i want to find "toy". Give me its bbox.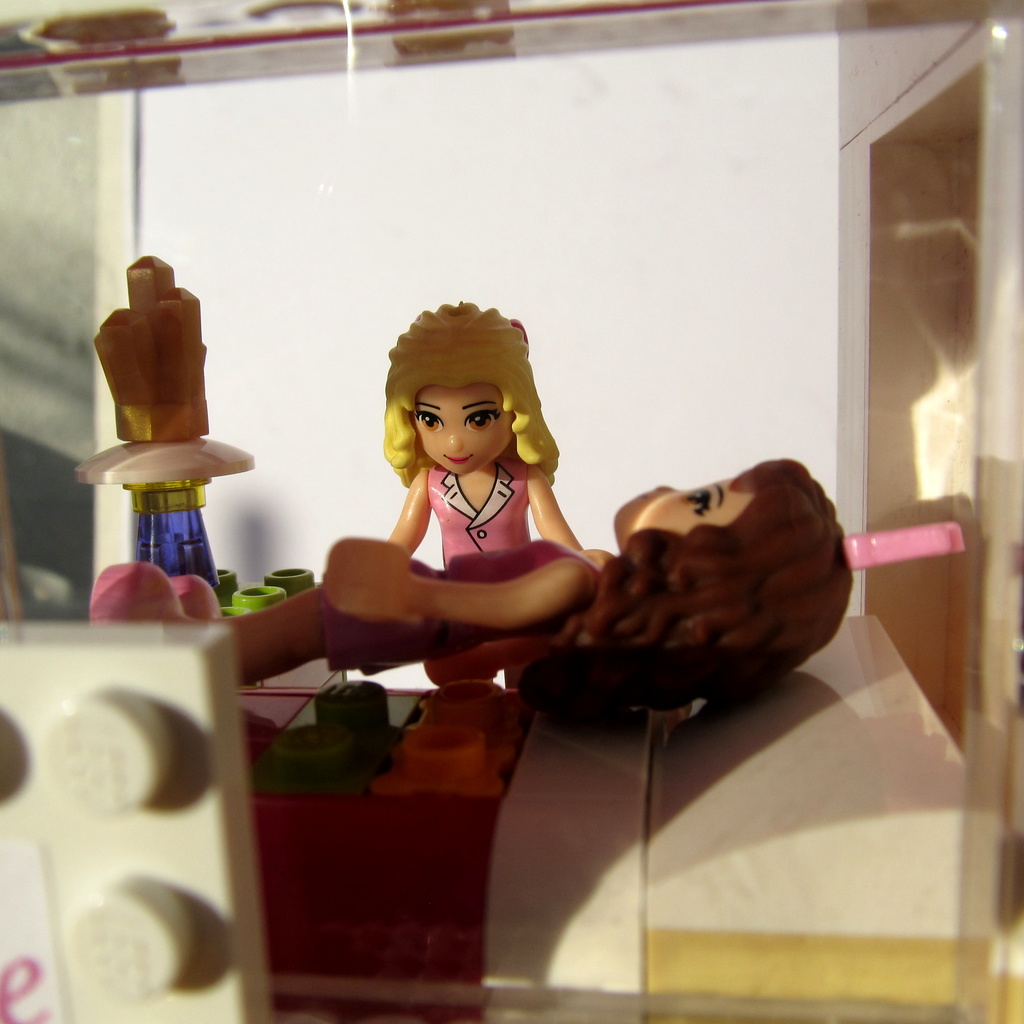
209 564 319 616.
